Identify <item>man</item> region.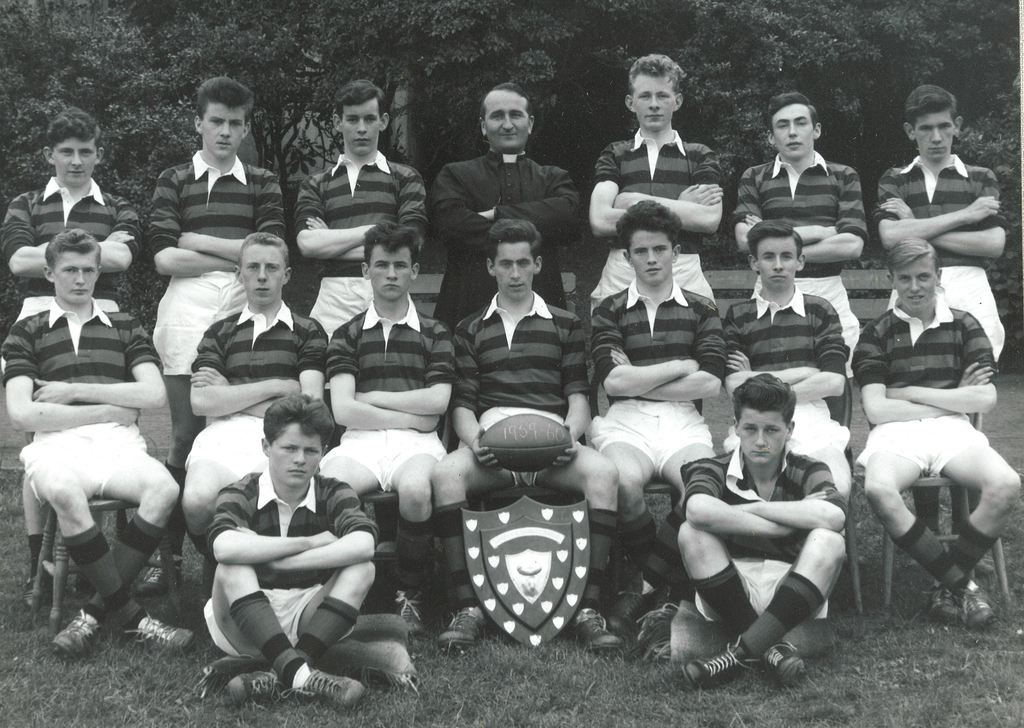
Region: [x1=666, y1=373, x2=849, y2=690].
